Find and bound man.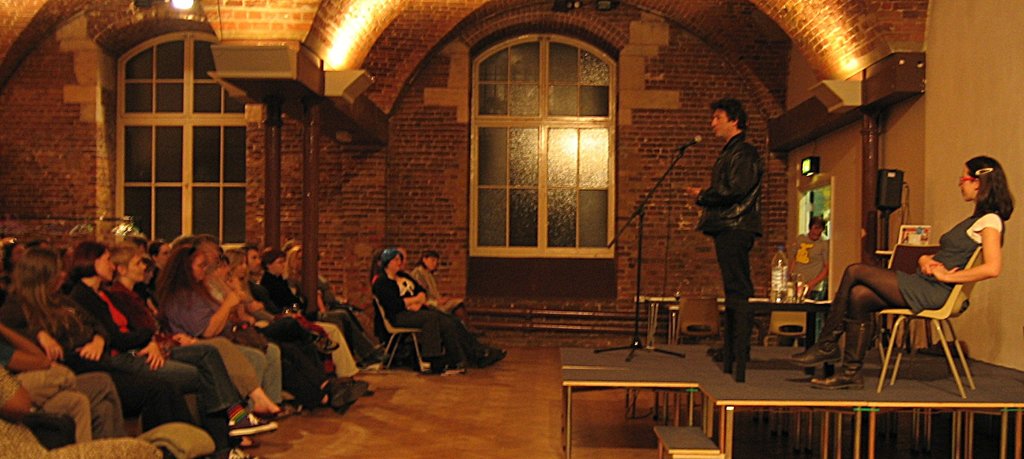
Bound: bbox=[699, 97, 786, 349].
